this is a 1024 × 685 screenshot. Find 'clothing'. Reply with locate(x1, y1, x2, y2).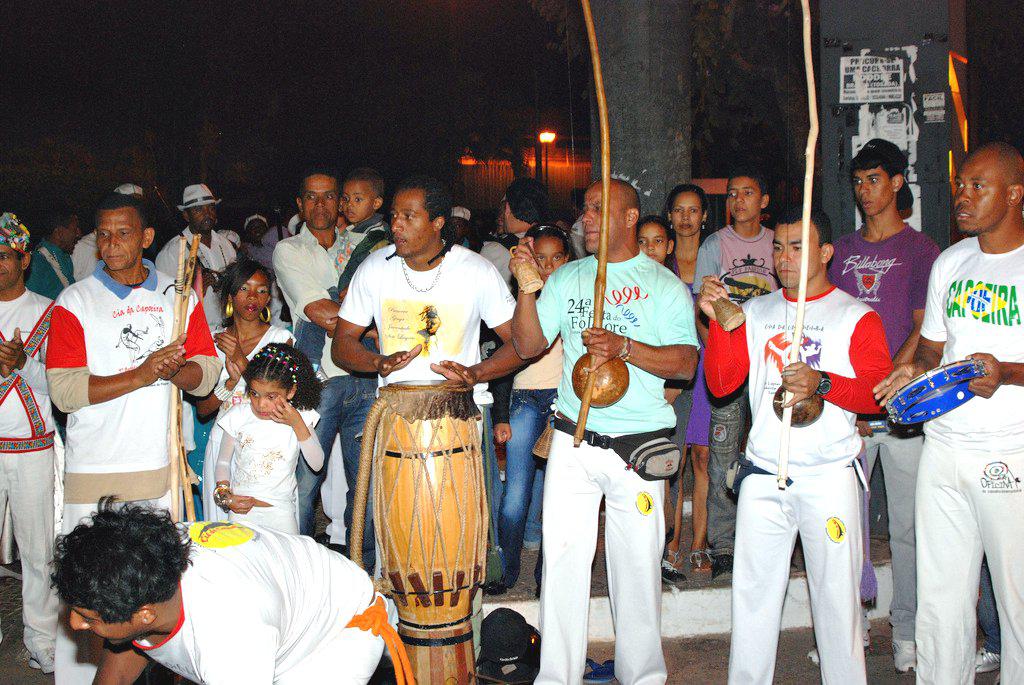
locate(0, 206, 1023, 684).
